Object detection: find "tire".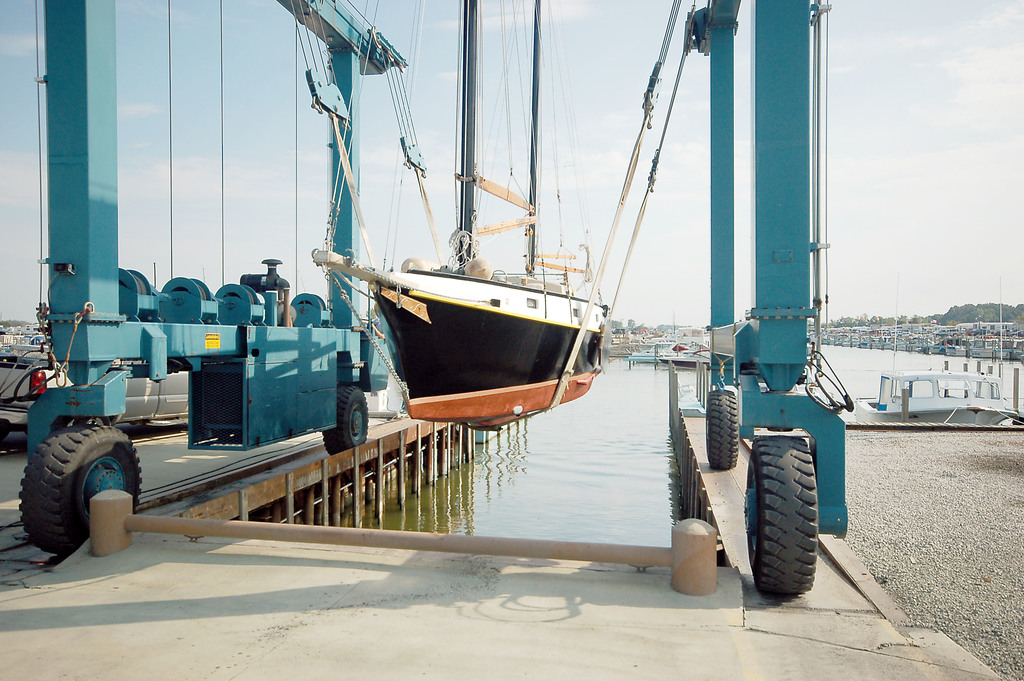
19/421/151/554.
